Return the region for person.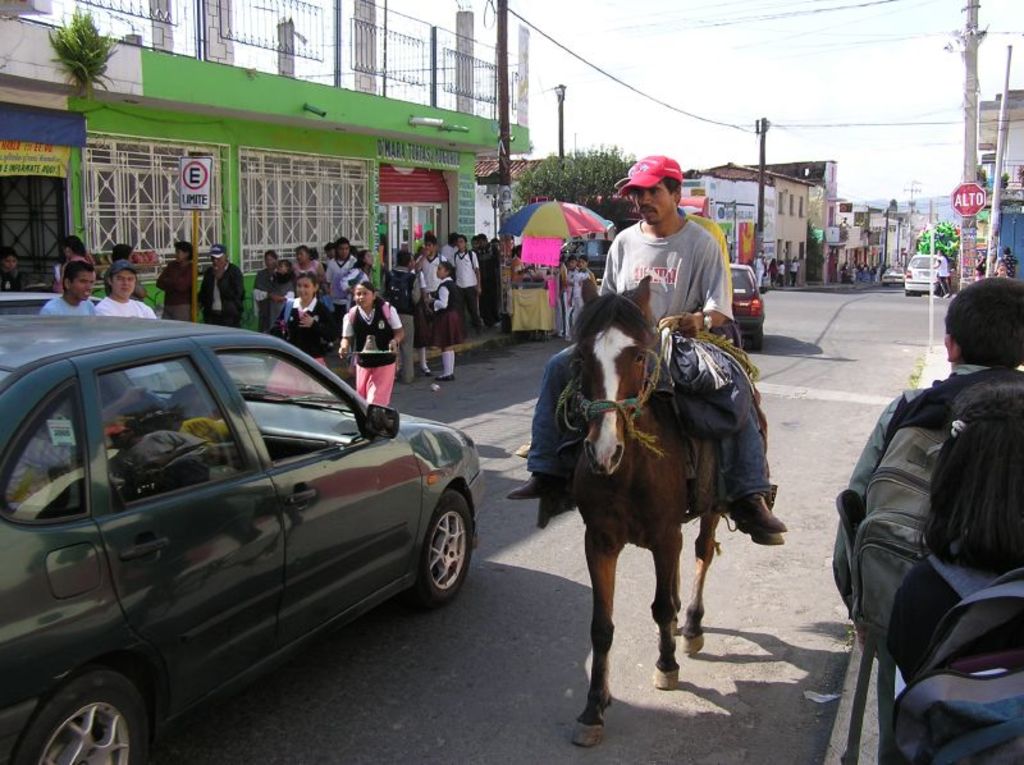
locate(279, 266, 332, 368).
